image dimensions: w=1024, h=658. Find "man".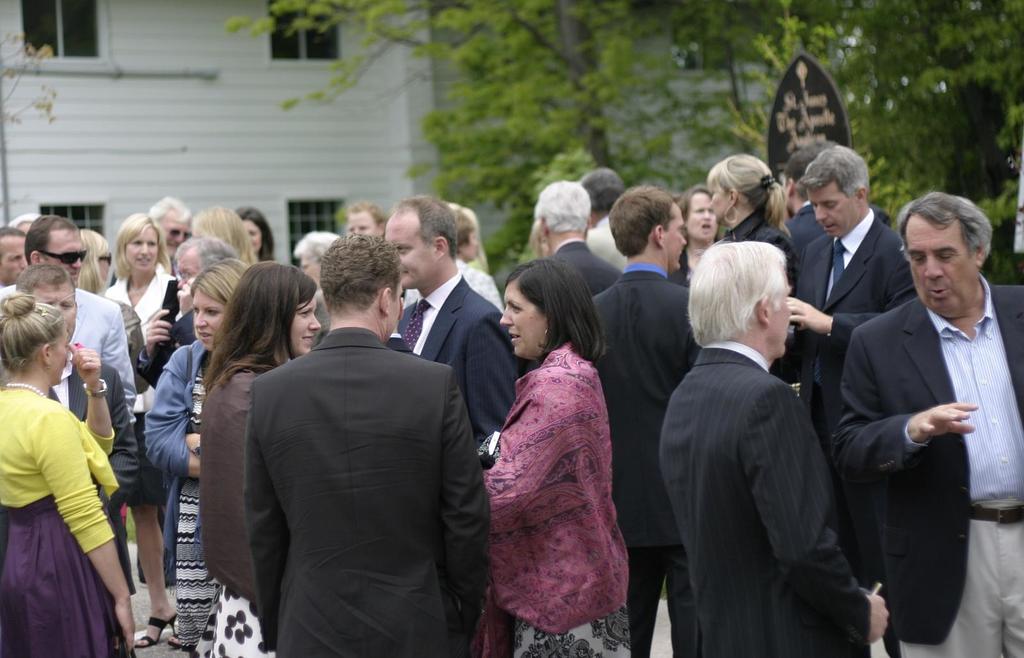
BBox(0, 213, 139, 431).
